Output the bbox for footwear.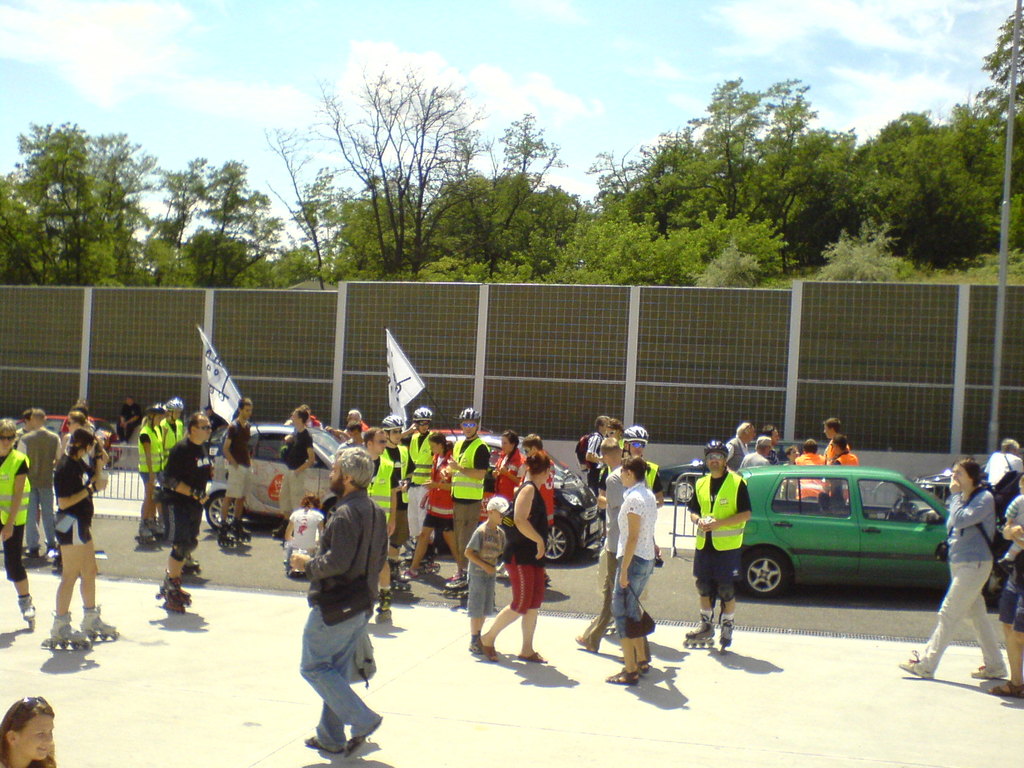
locate(682, 607, 719, 655).
